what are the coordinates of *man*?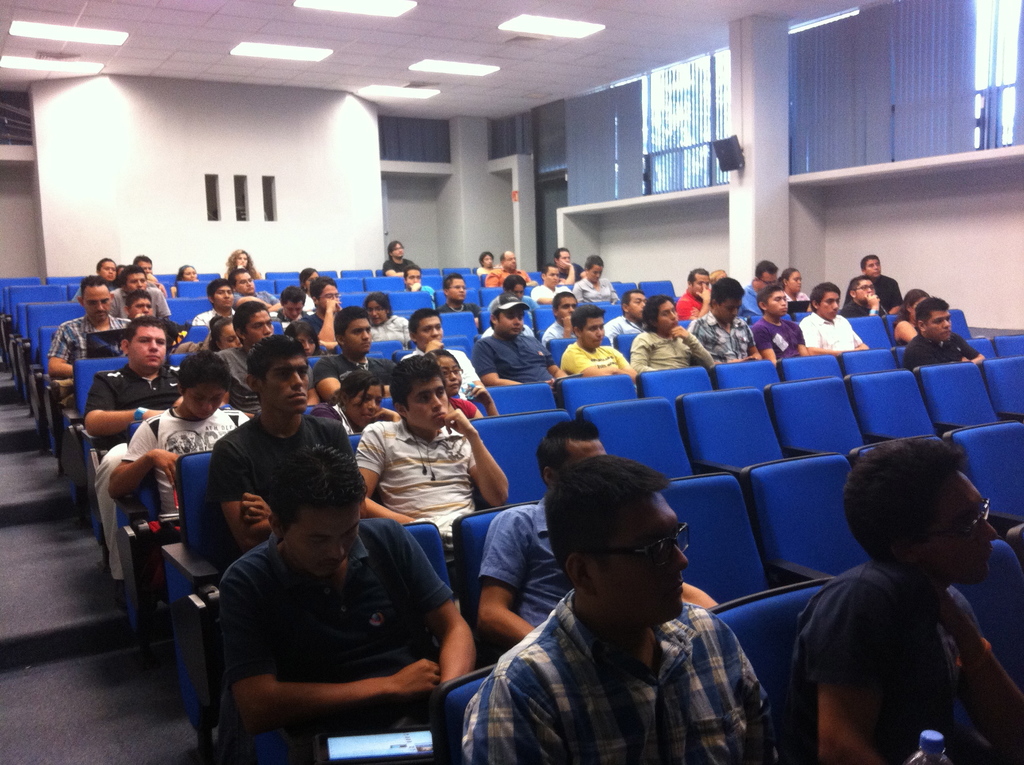
196/280/236/326.
